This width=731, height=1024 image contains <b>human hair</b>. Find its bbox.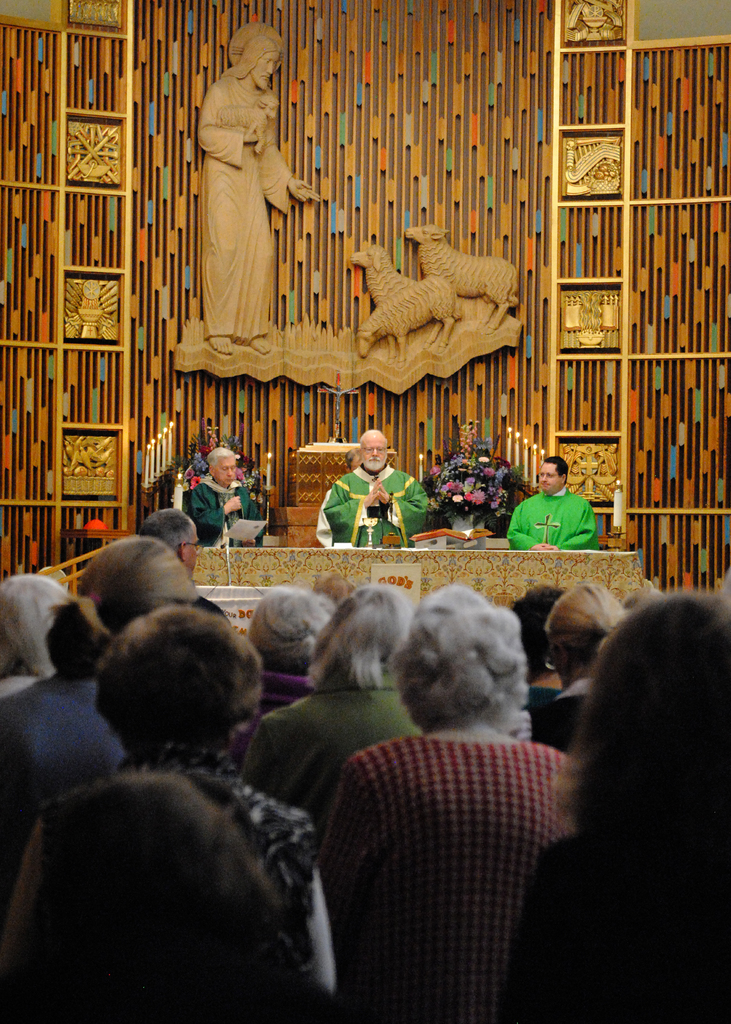
(left=78, top=611, right=270, bottom=787).
